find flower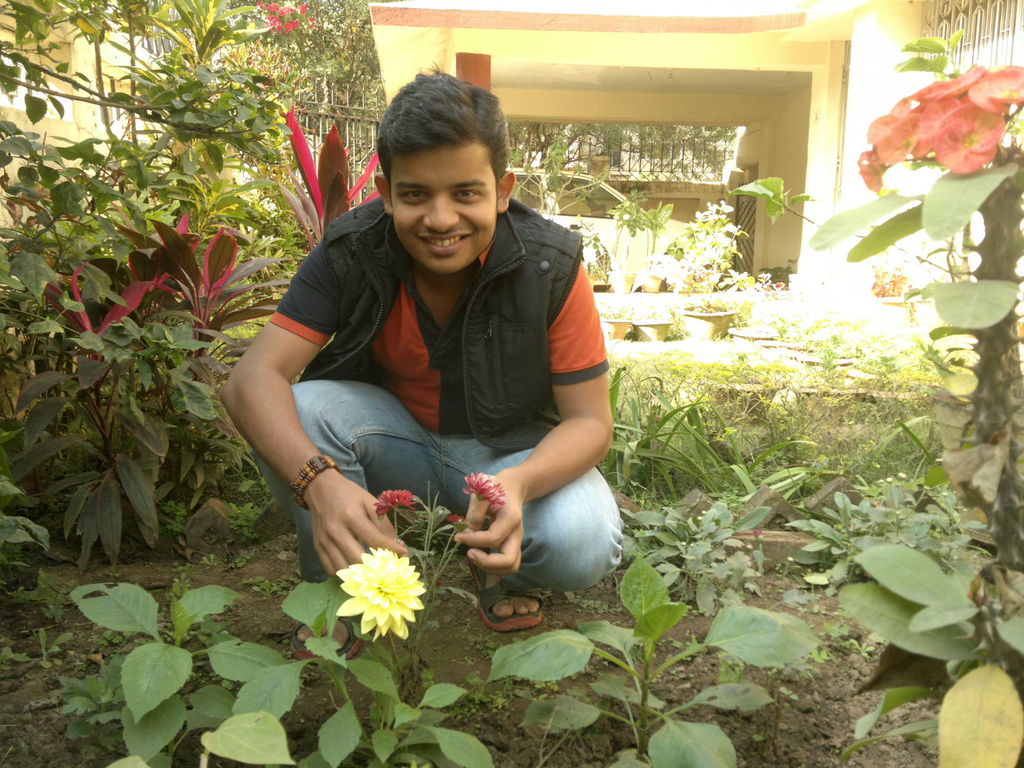
bbox=[444, 514, 463, 527]
